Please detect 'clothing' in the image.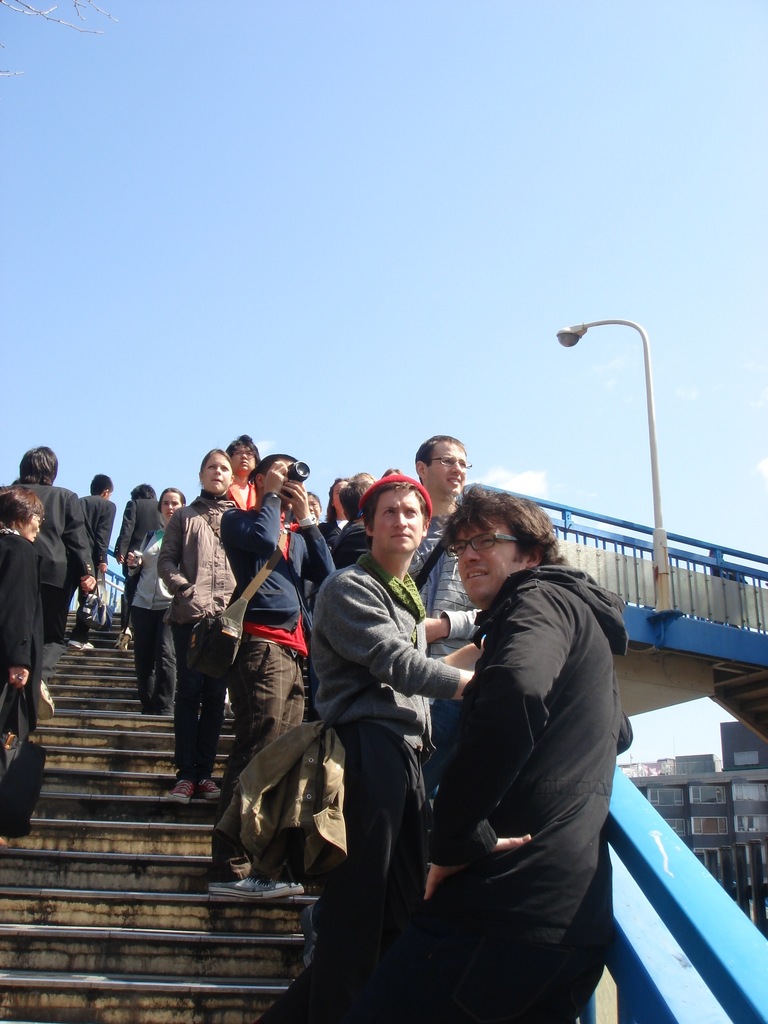
<bbox>0, 473, 95, 783</bbox>.
